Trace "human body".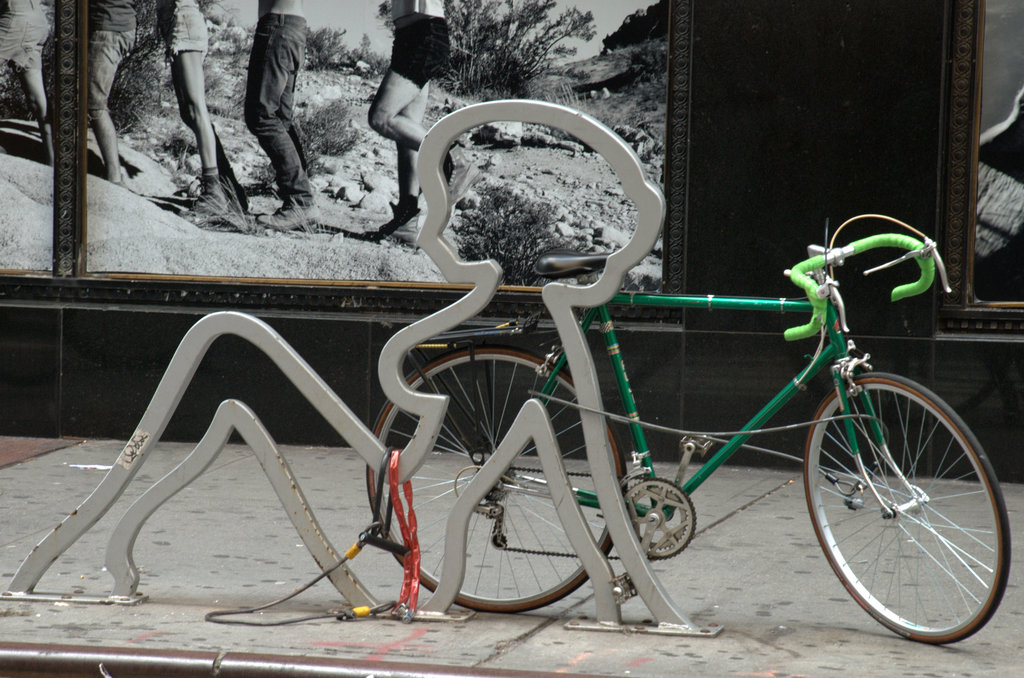
Traced to [0,0,52,168].
